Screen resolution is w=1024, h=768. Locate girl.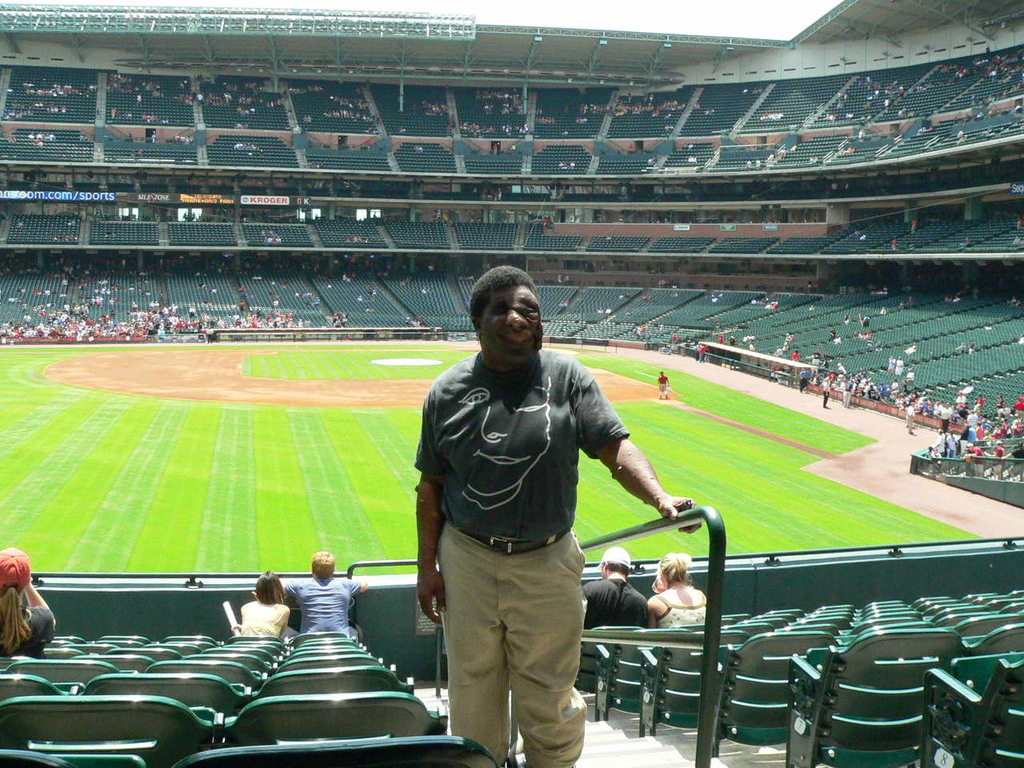
0:542:58:662.
